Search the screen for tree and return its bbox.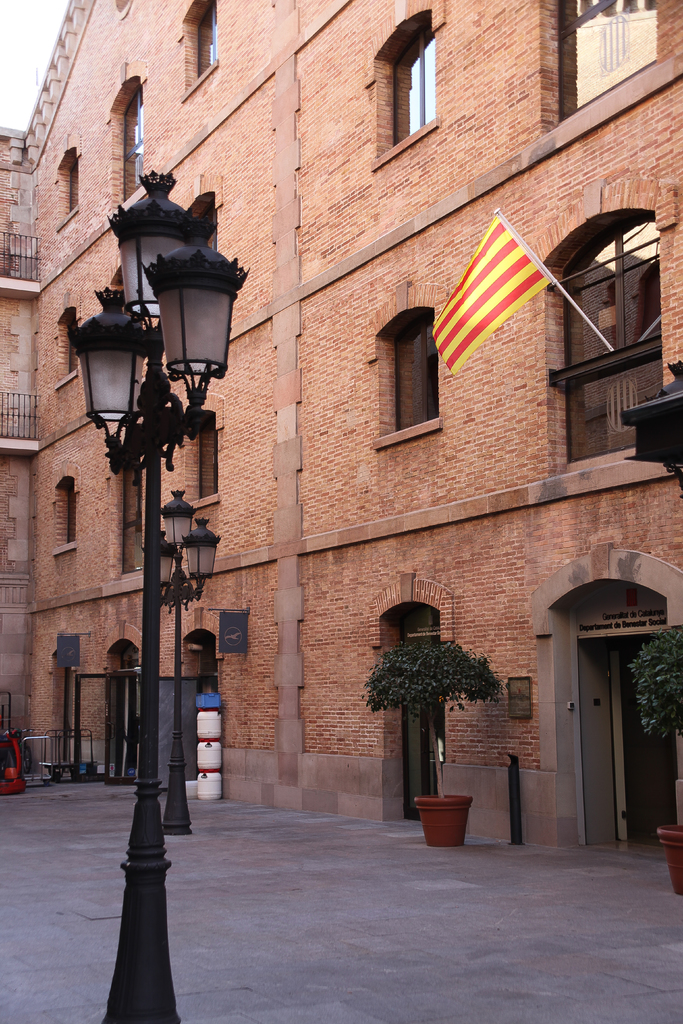
Found: box=[356, 601, 514, 787].
